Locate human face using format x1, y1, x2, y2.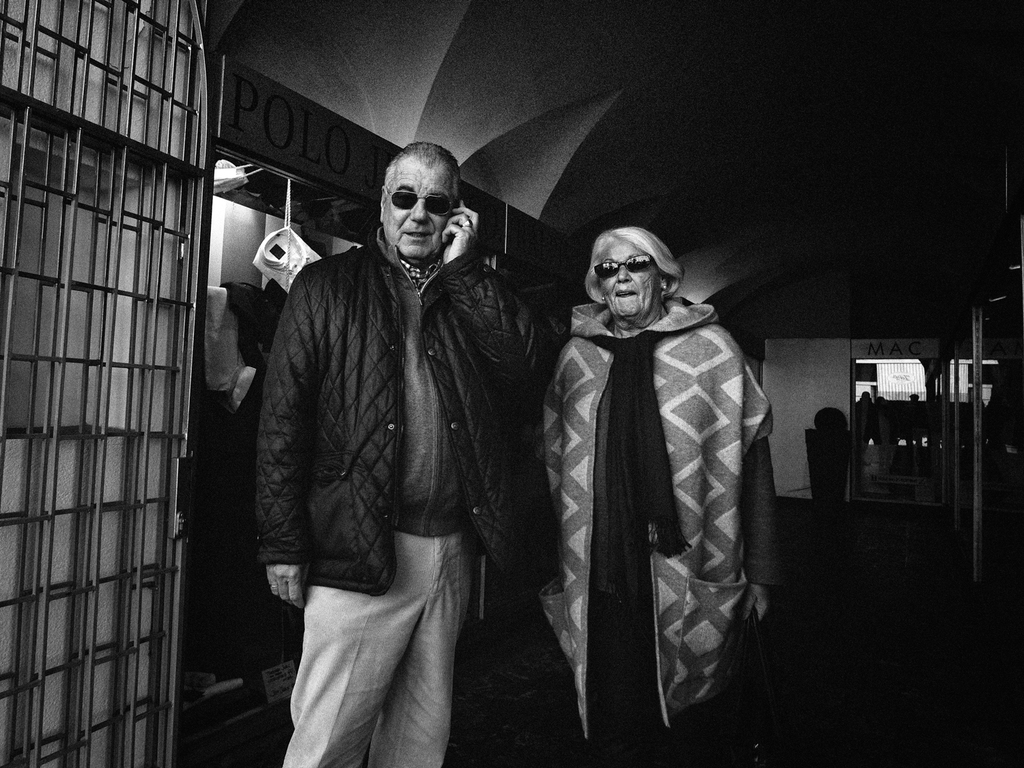
599, 236, 665, 325.
